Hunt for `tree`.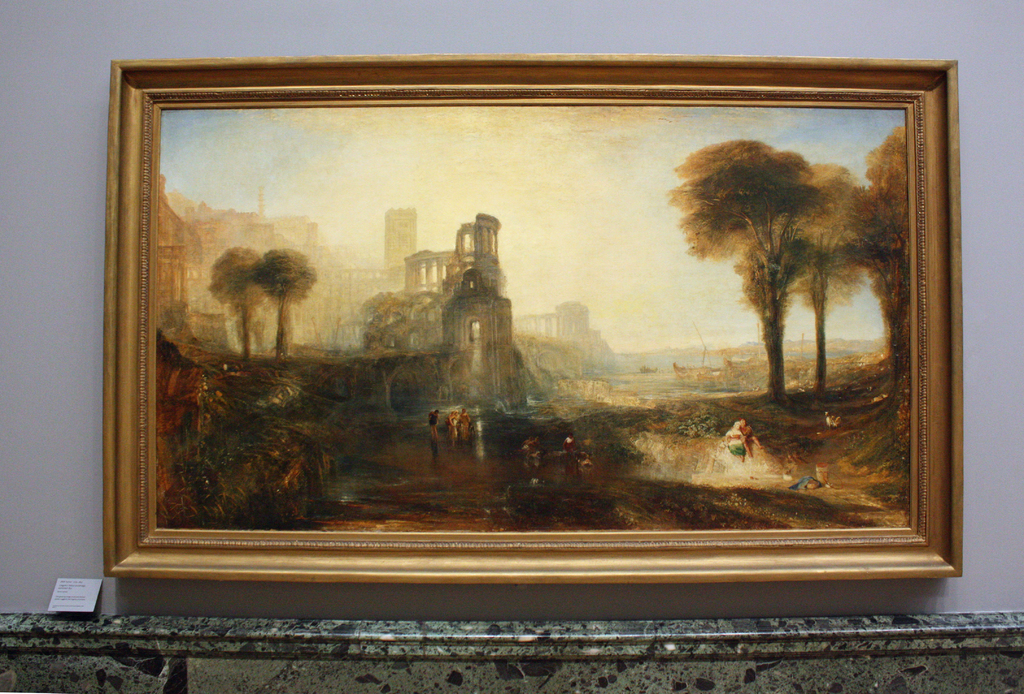
Hunted down at bbox=[255, 247, 319, 363].
